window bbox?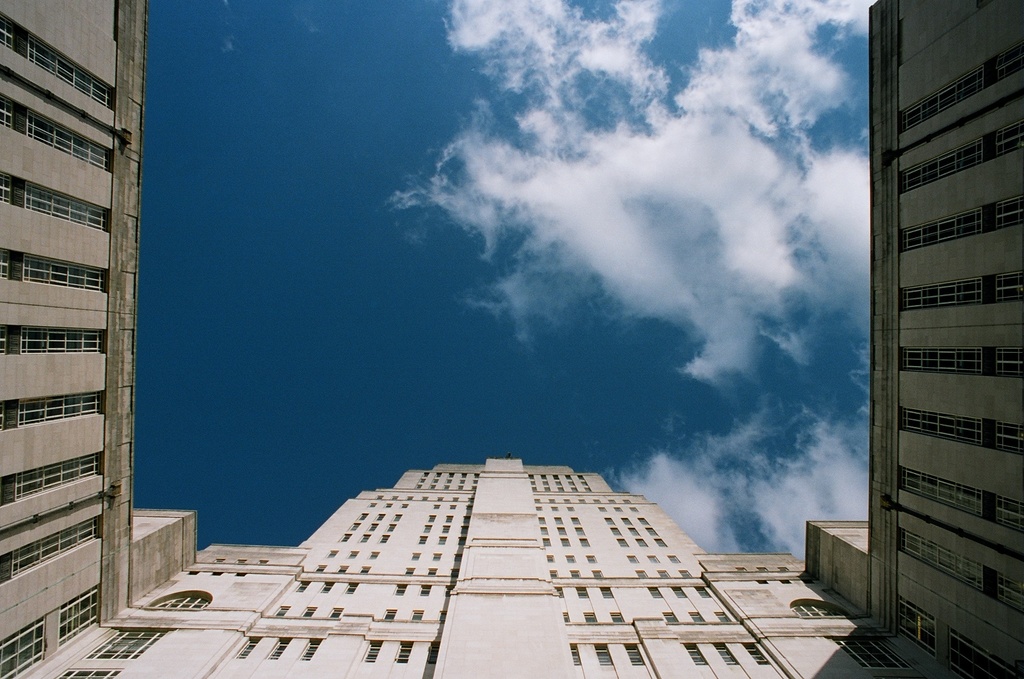
bbox=[418, 584, 430, 596]
